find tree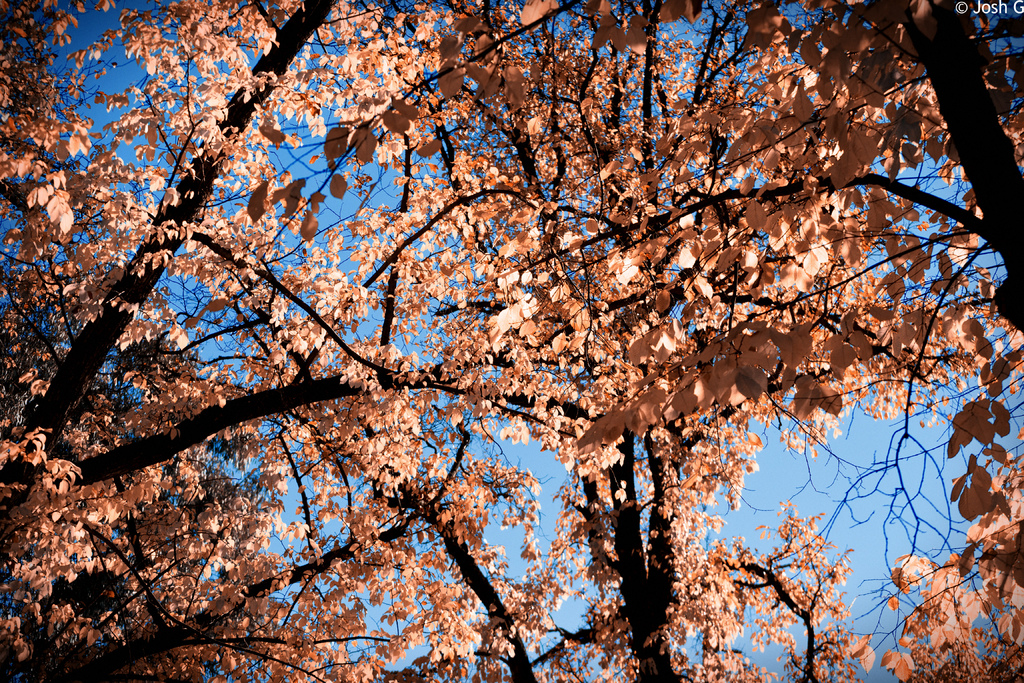
bbox=(43, 0, 985, 682)
